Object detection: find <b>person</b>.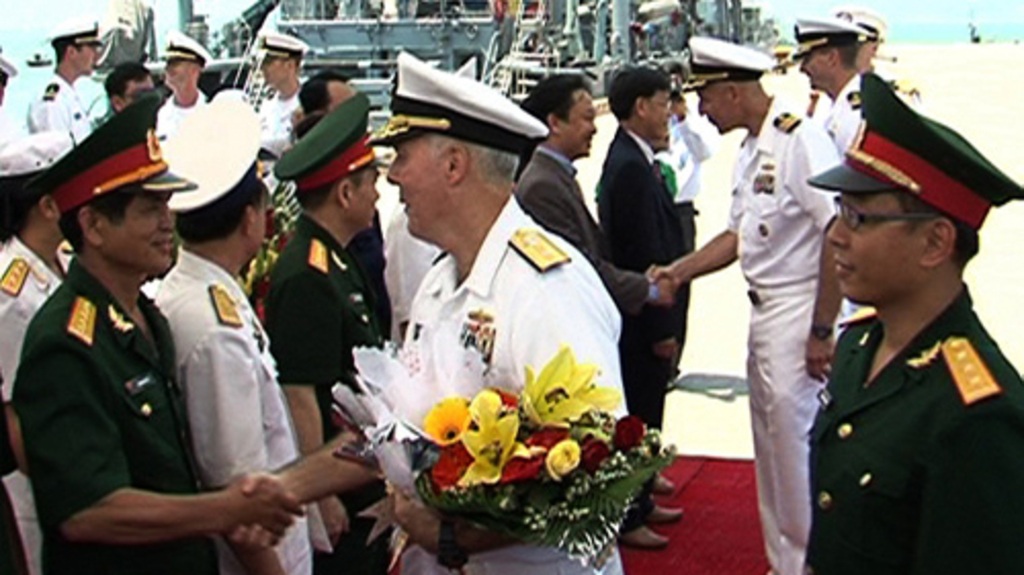
rect(0, 129, 66, 571).
